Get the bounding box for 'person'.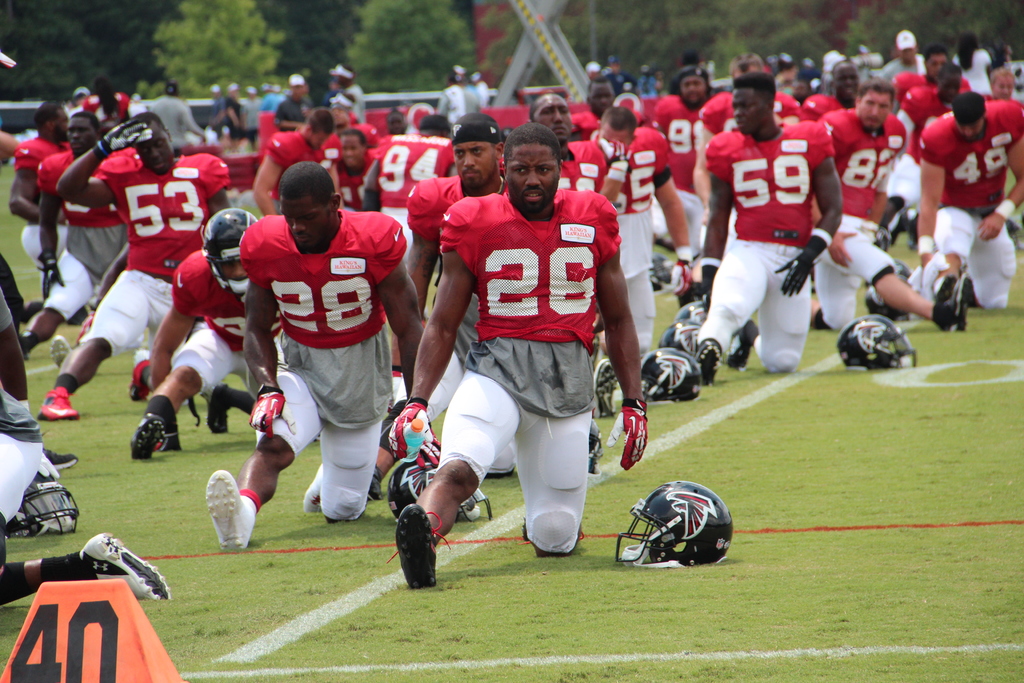
[815, 78, 974, 334].
